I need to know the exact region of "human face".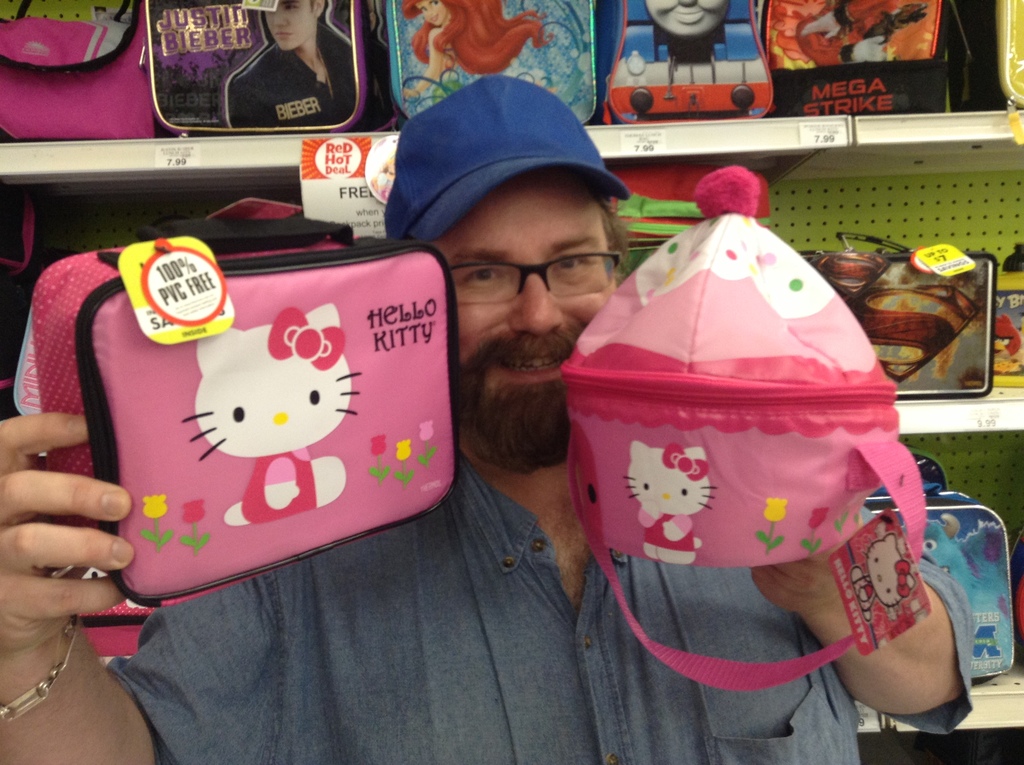
Region: box(262, 0, 320, 52).
